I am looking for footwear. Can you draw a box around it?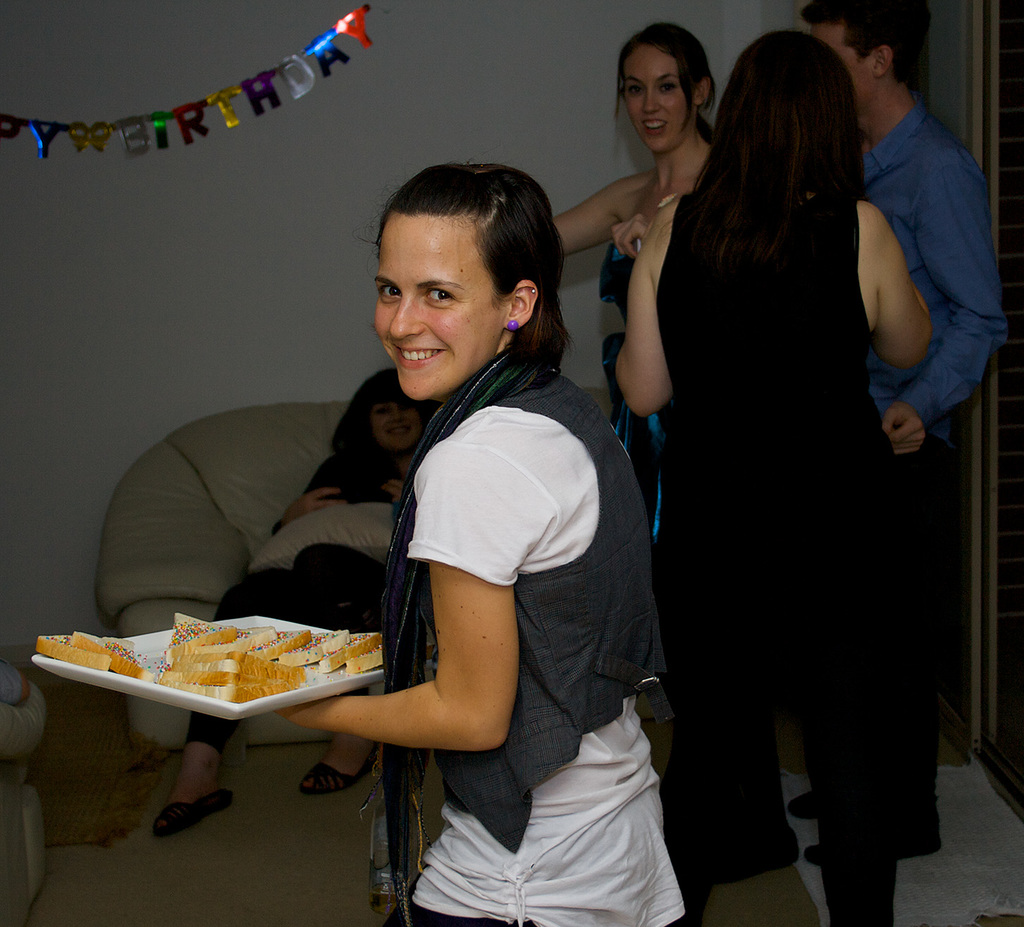
Sure, the bounding box is rect(302, 756, 380, 798).
